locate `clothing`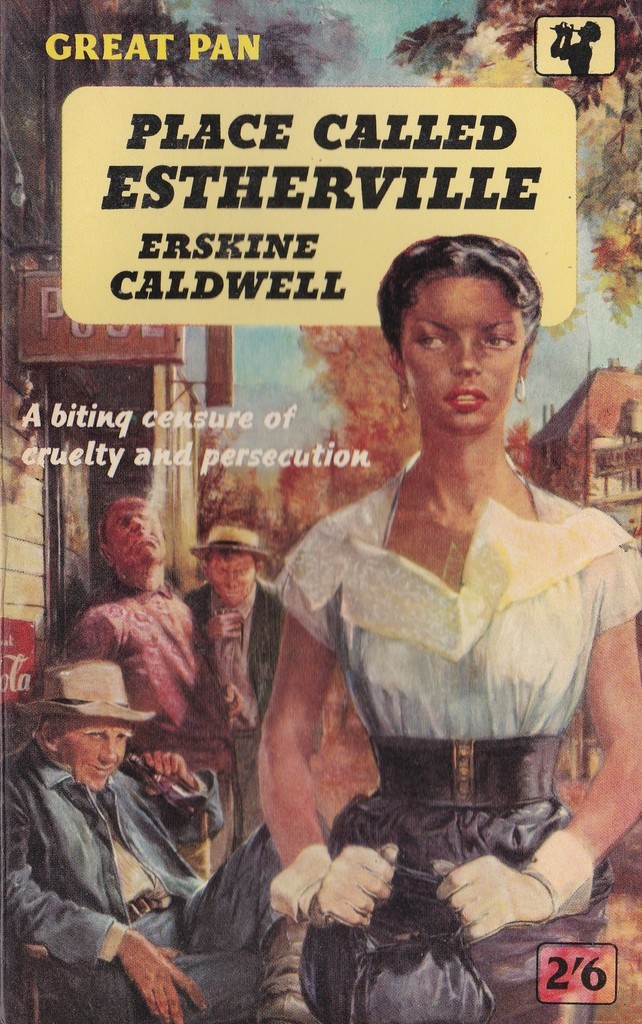
x1=59, y1=577, x2=235, y2=879
